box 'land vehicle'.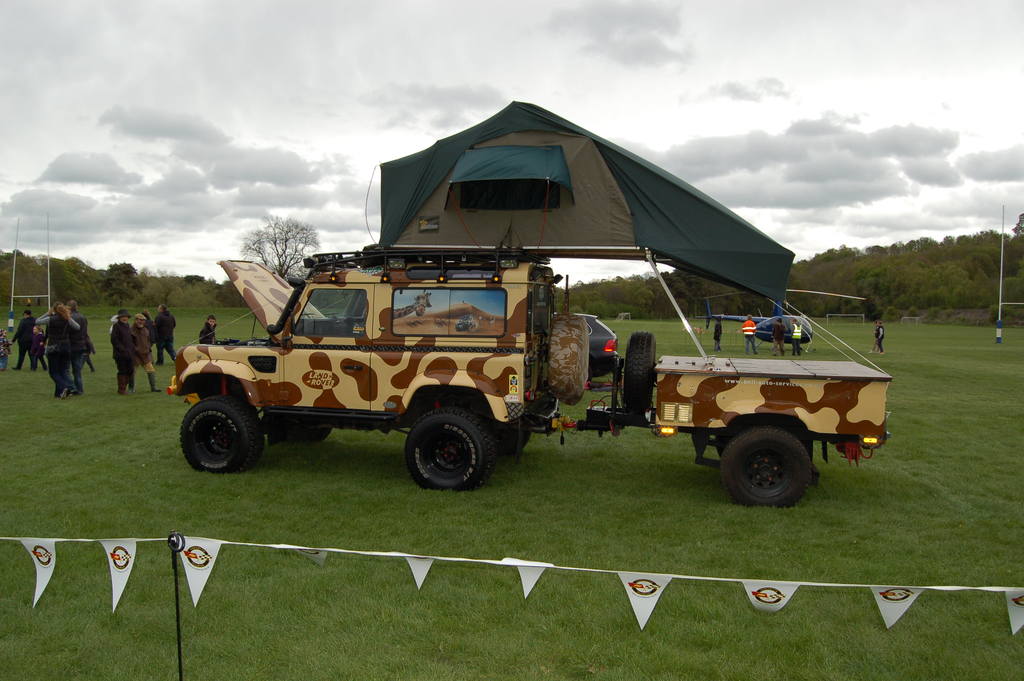
140/128/918/505.
